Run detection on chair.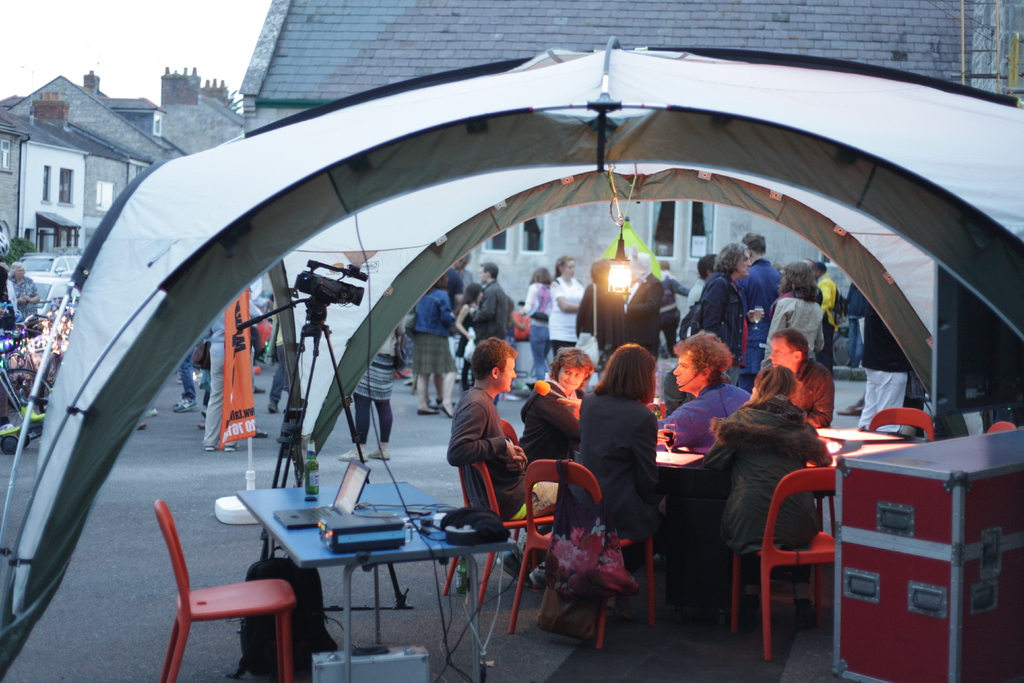
Result: 442, 442, 561, 607.
